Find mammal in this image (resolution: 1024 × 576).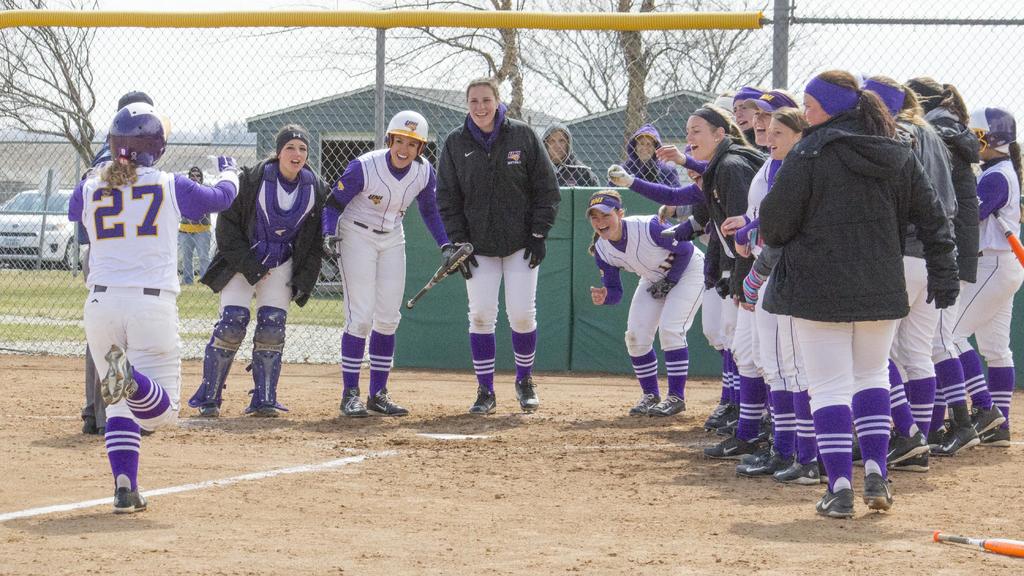
bbox=(431, 74, 562, 414).
